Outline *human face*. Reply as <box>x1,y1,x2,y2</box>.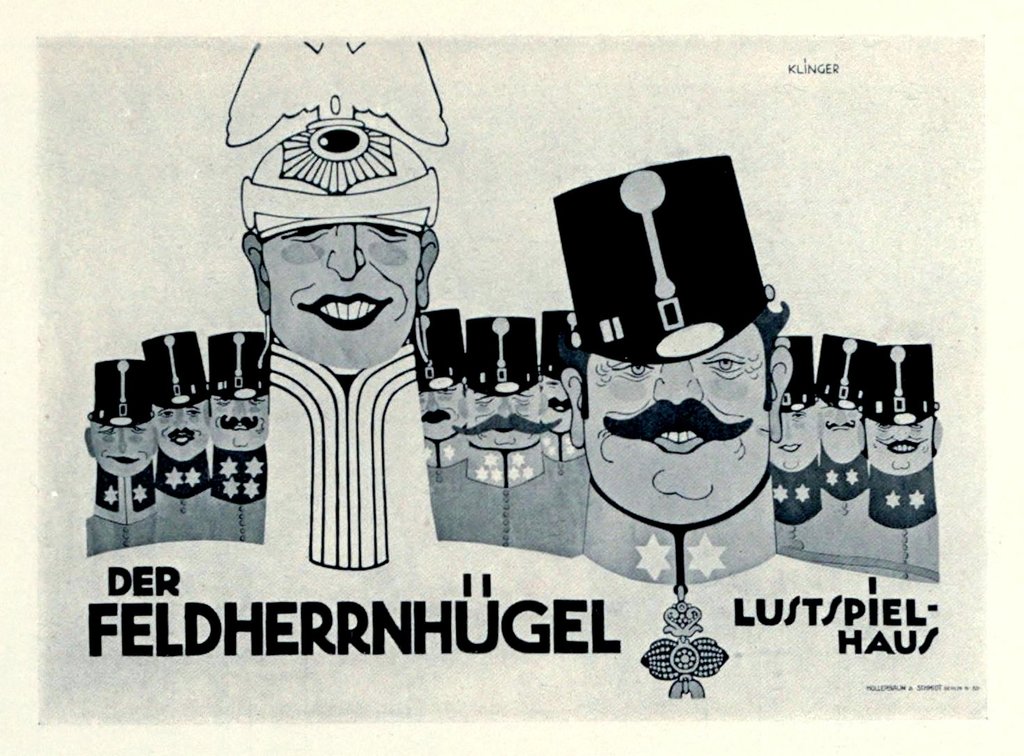
<box>262,223,422,365</box>.
